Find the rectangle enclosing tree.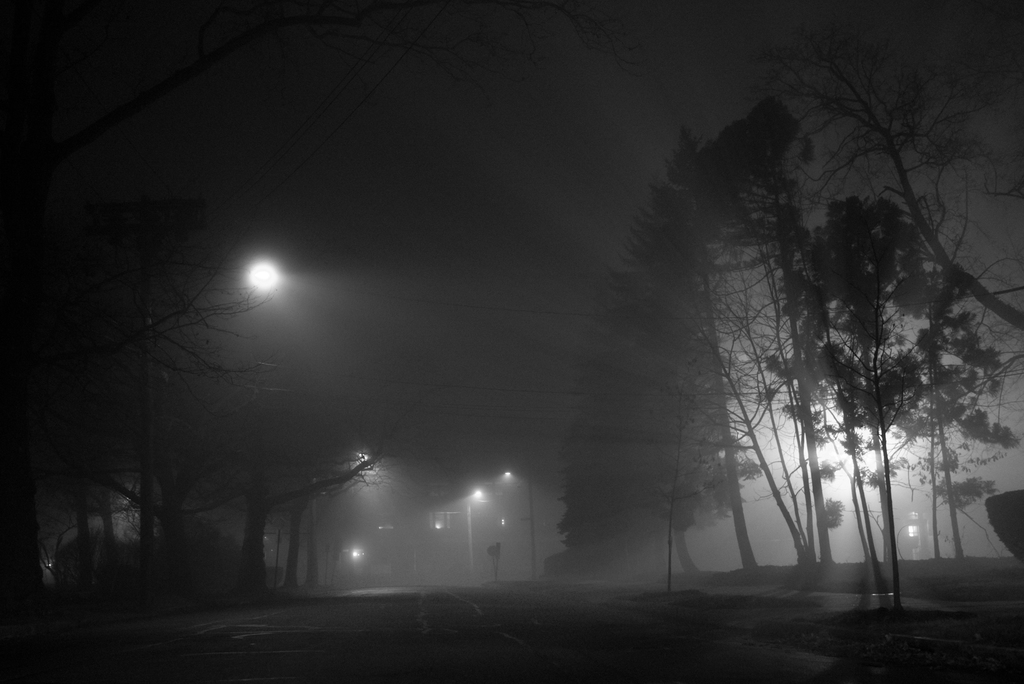
region(39, 143, 282, 606).
